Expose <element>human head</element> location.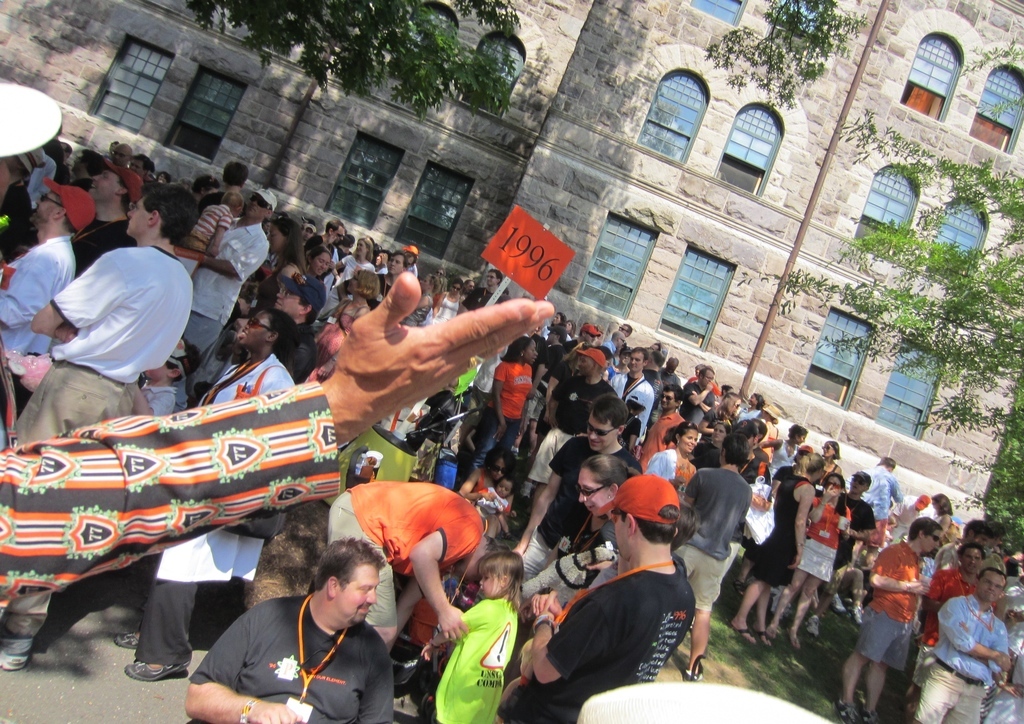
Exposed at 457/534/507/587.
